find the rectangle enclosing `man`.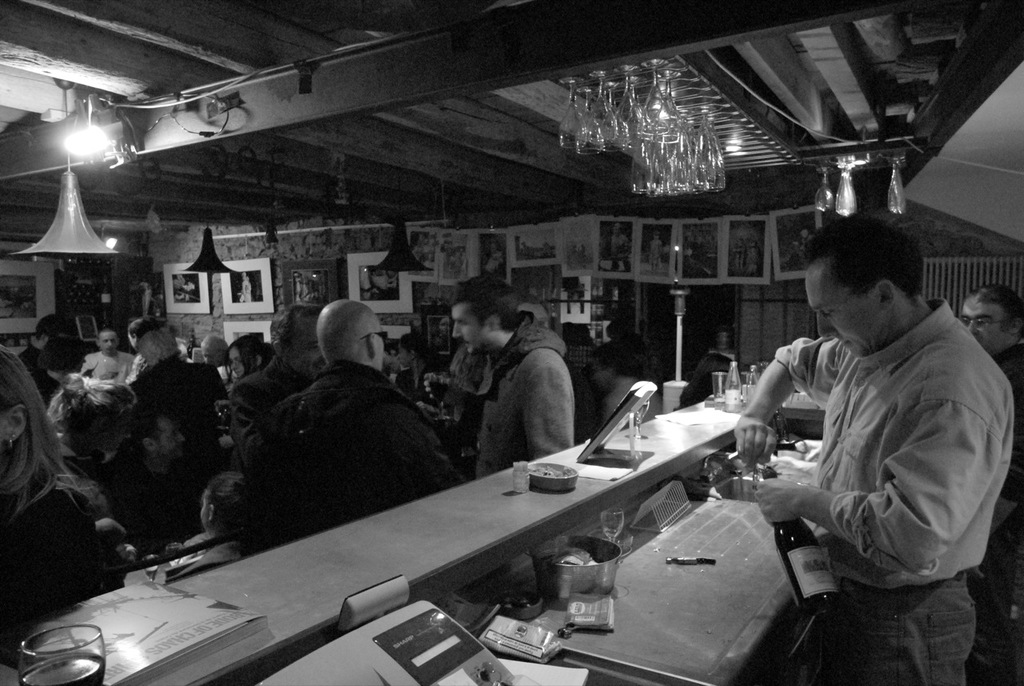
(x1=377, y1=339, x2=397, y2=379).
